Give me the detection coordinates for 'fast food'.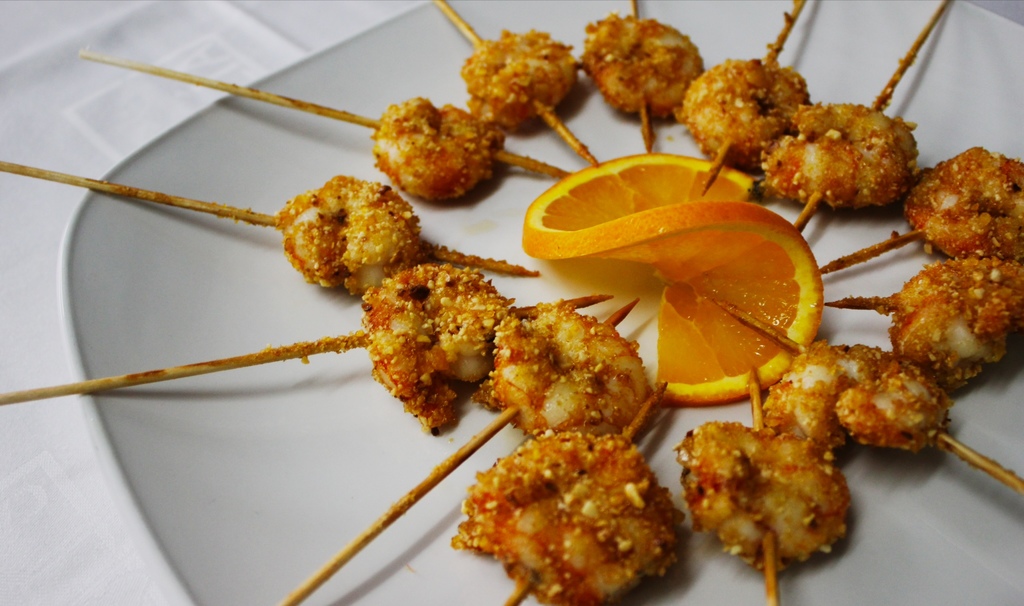
461 27 575 133.
